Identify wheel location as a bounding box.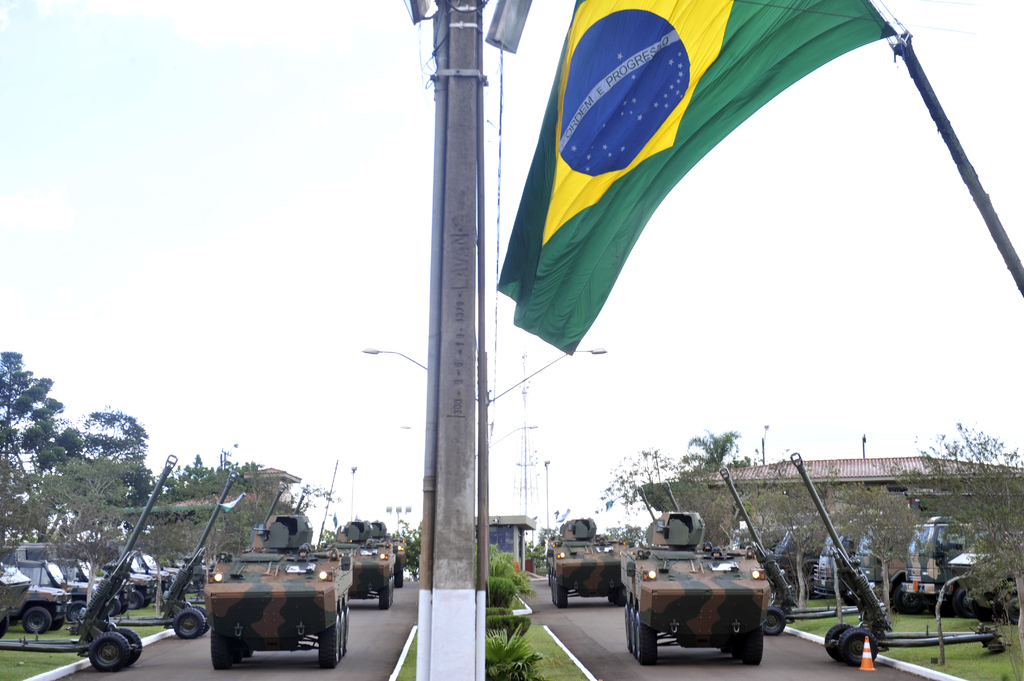
x1=22 y1=602 x2=49 y2=631.
